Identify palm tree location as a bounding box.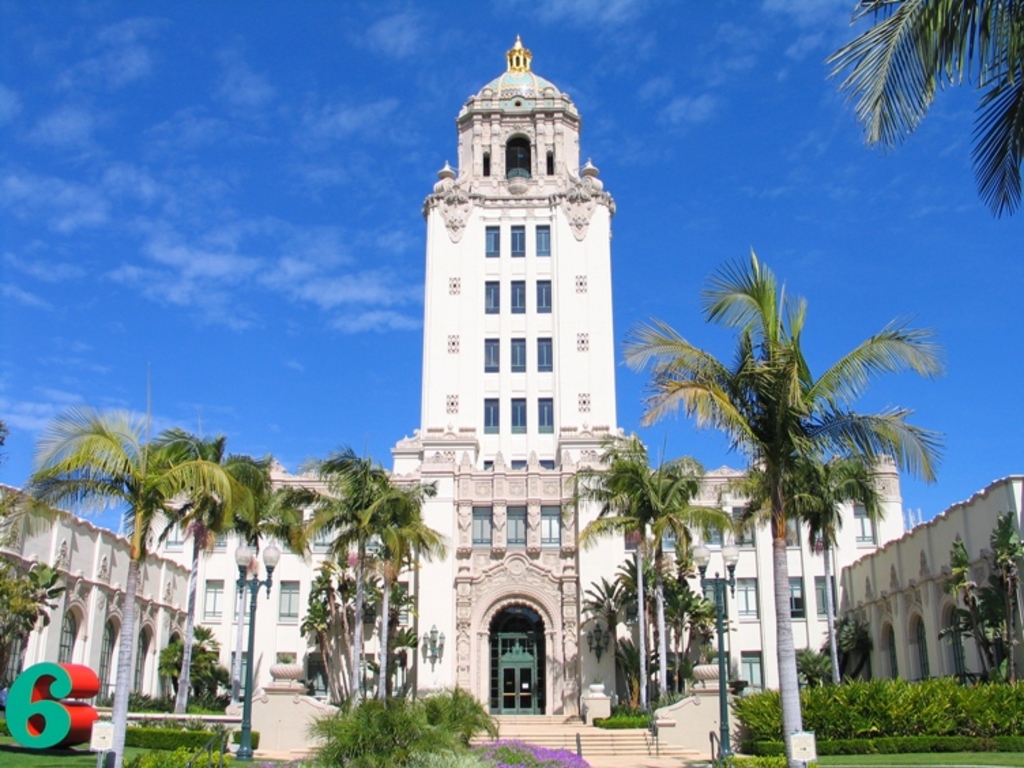
[586, 579, 632, 724].
